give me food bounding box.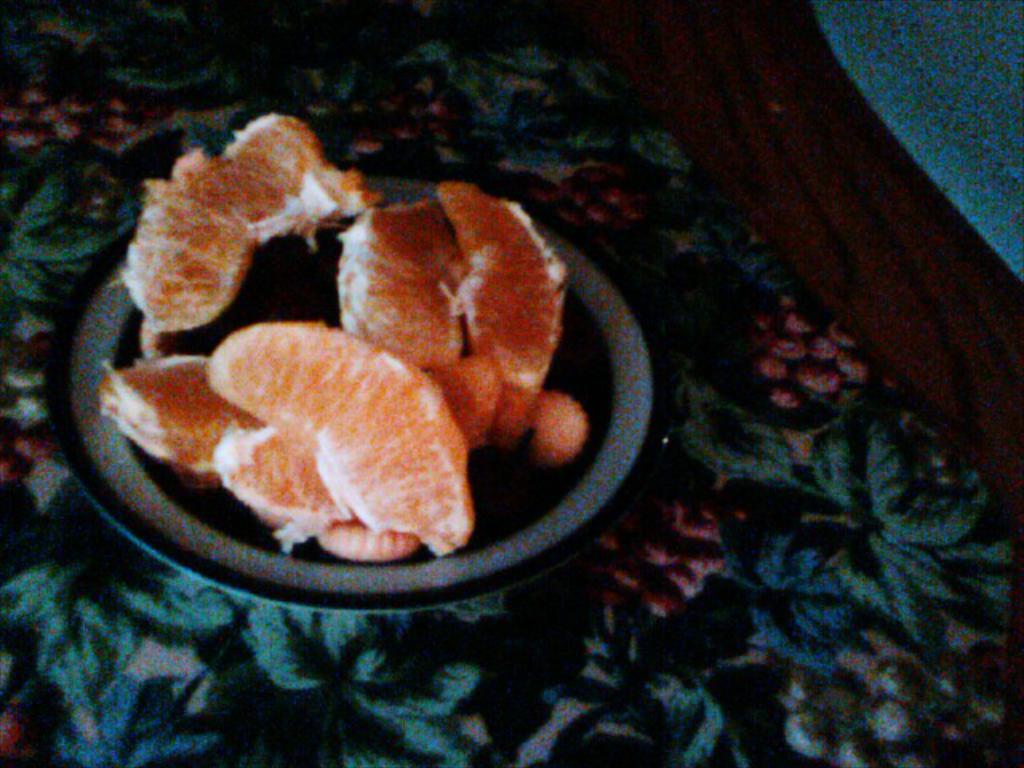
detection(110, 302, 512, 558).
